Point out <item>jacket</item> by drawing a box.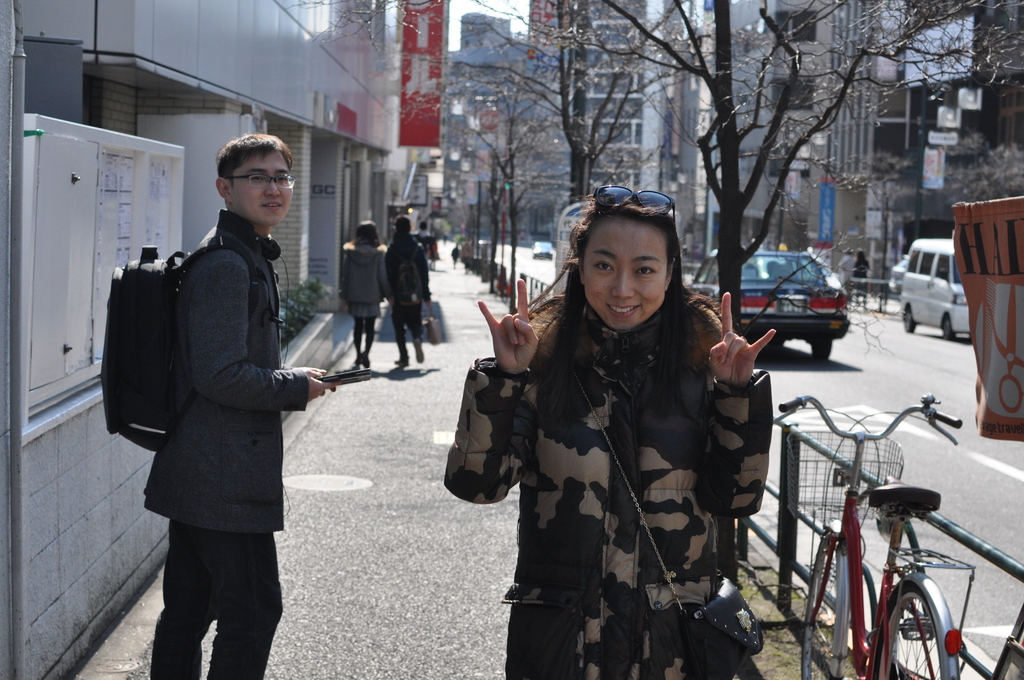
select_region(452, 277, 778, 679).
